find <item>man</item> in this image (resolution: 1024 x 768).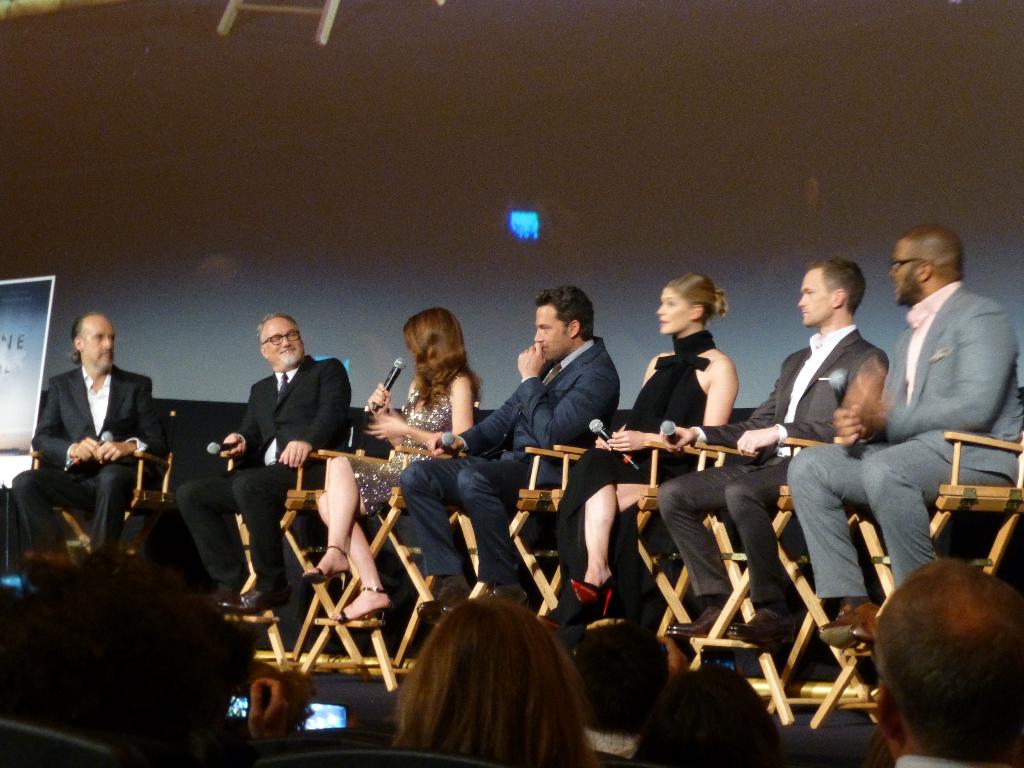
detection(3, 307, 162, 601).
